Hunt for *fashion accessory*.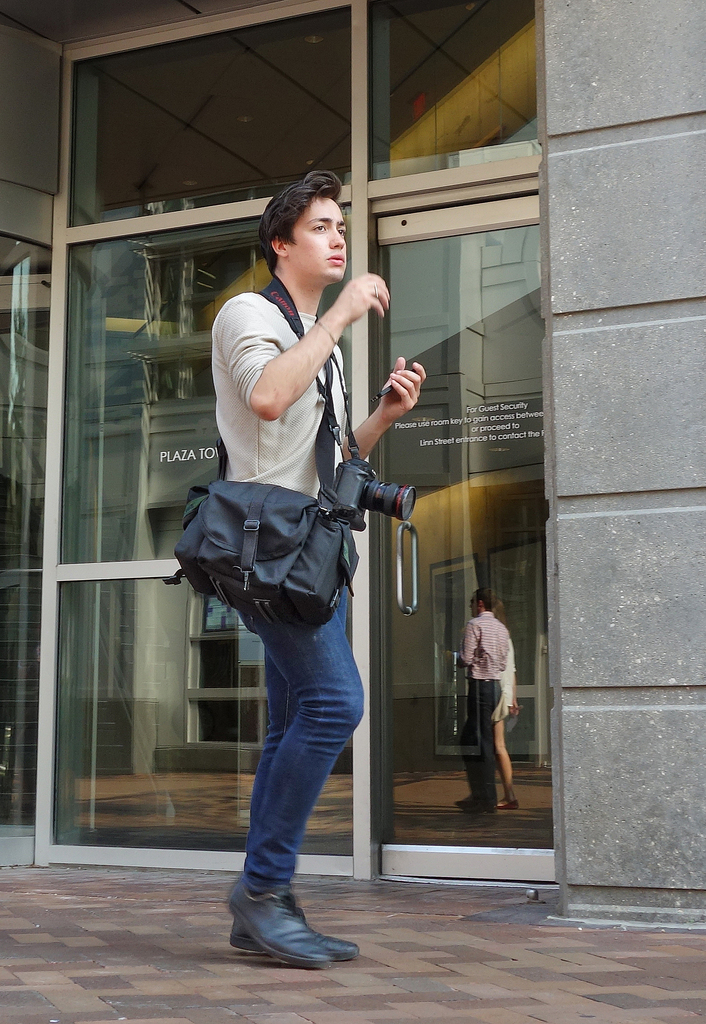
Hunted down at 221/893/362/958.
